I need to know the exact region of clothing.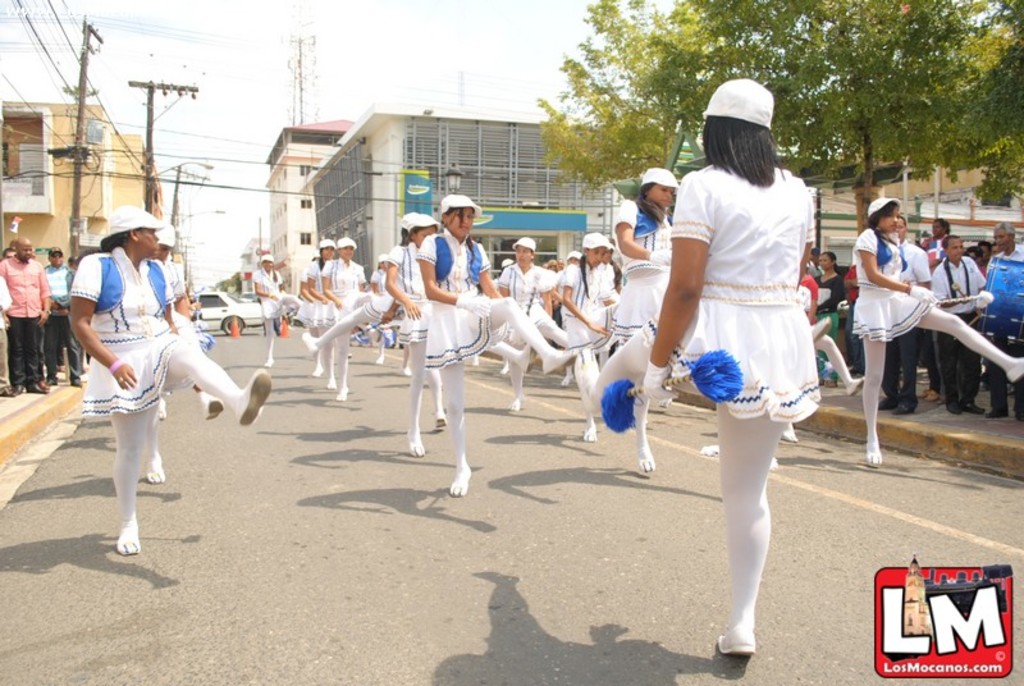
Region: pyautogui.locateOnScreen(925, 314, 1011, 366).
